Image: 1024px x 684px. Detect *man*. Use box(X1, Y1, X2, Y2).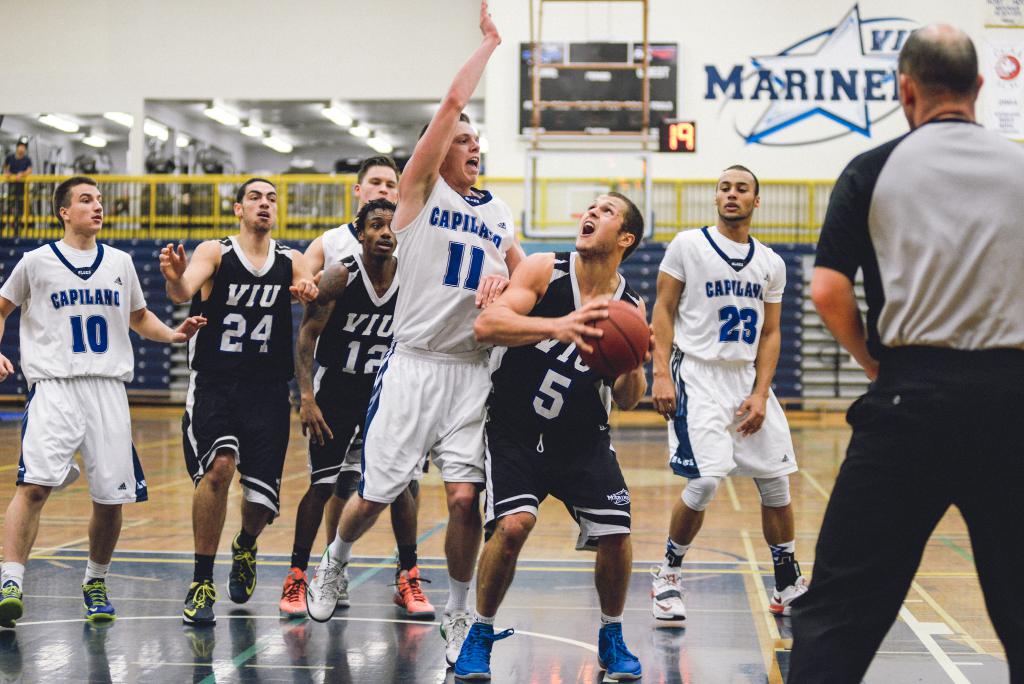
box(646, 160, 813, 627).
